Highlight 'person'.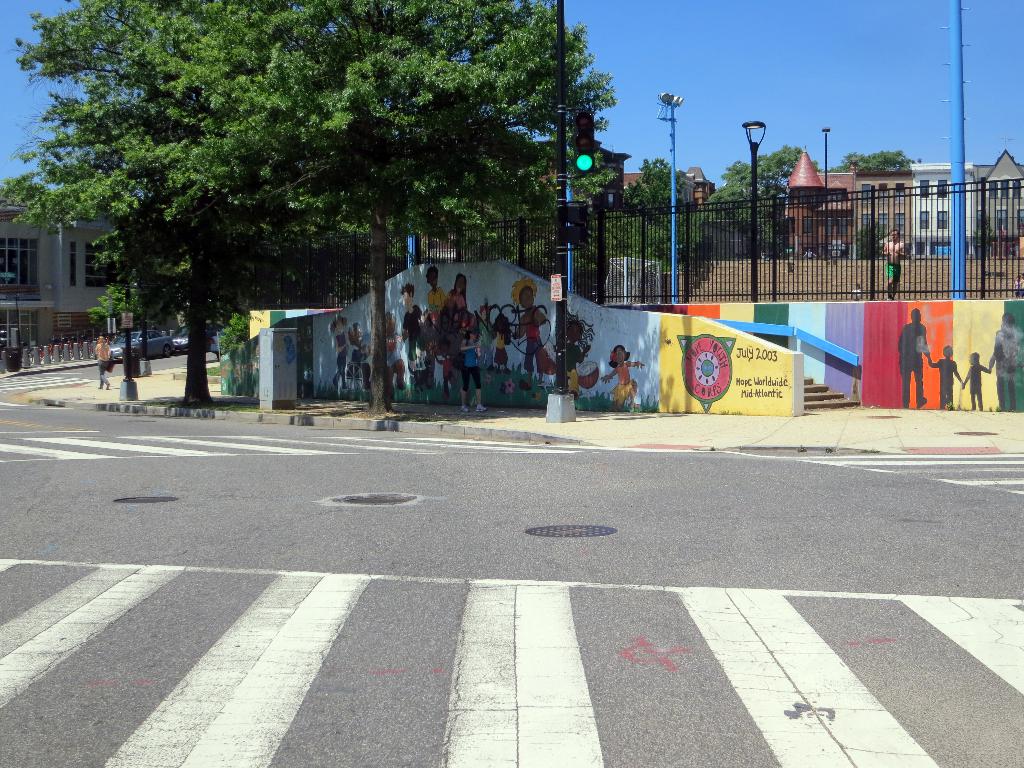
Highlighted region: (left=93, top=335, right=113, bottom=389).
